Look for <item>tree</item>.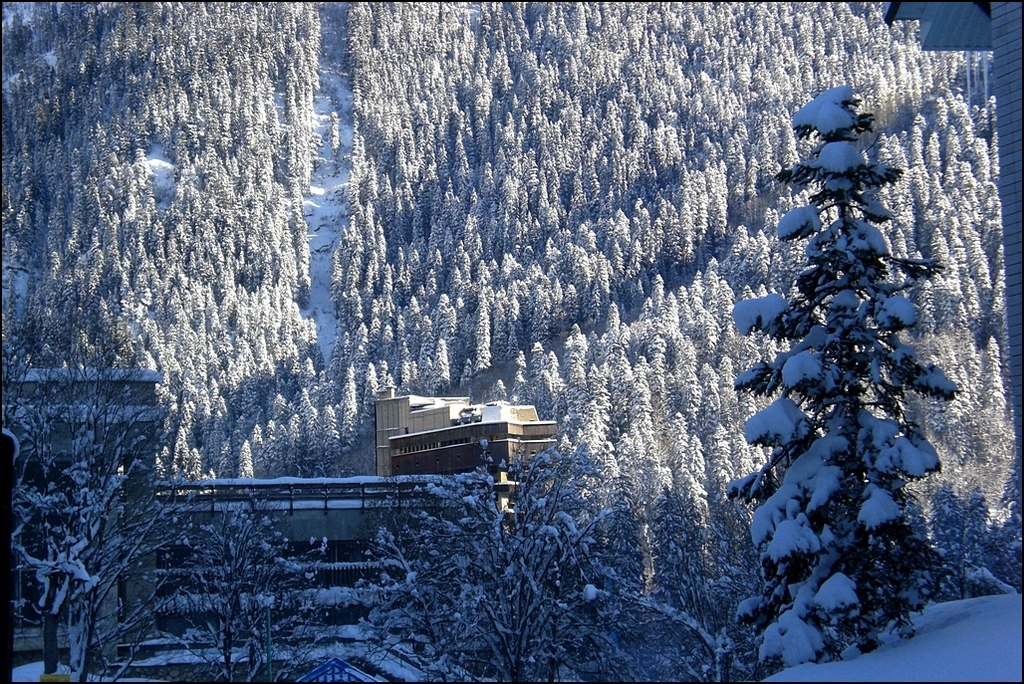
Found: <bbox>147, 507, 314, 683</bbox>.
